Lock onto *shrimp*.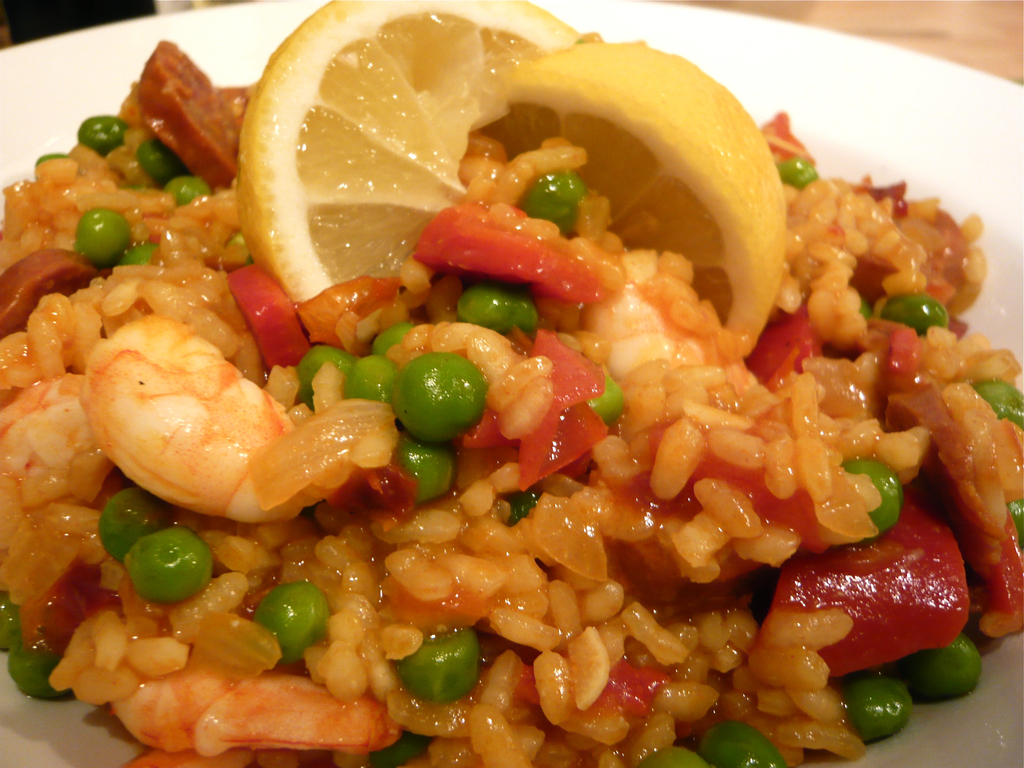
Locked: bbox=(579, 246, 698, 380).
